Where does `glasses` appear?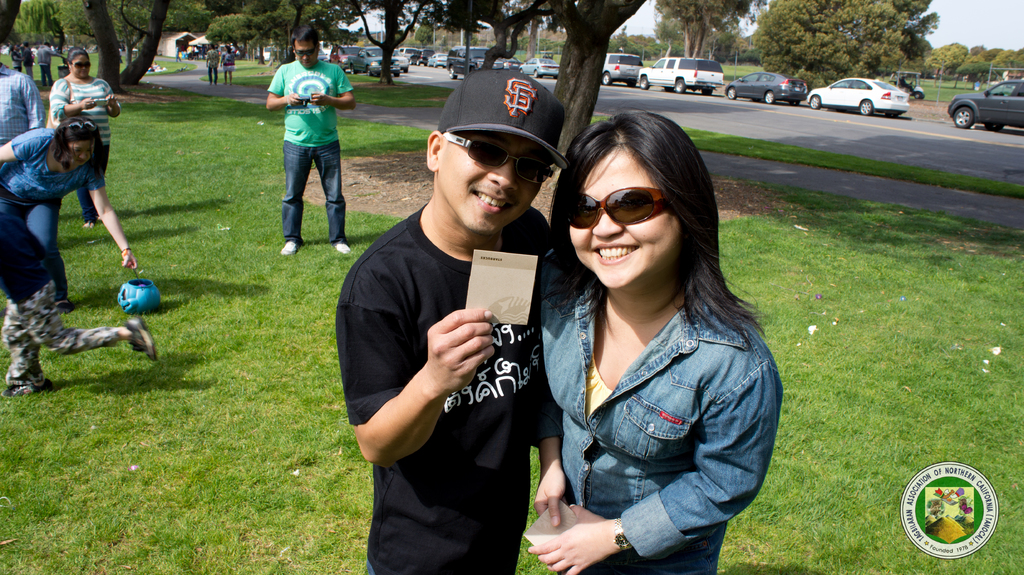
Appears at region(63, 118, 95, 132).
